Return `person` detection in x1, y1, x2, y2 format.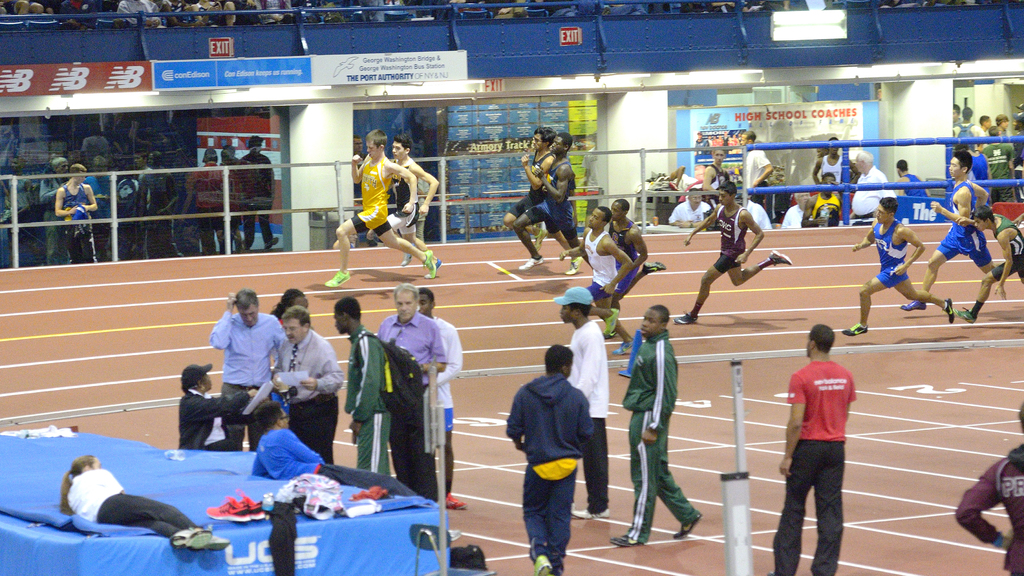
804, 149, 844, 228.
